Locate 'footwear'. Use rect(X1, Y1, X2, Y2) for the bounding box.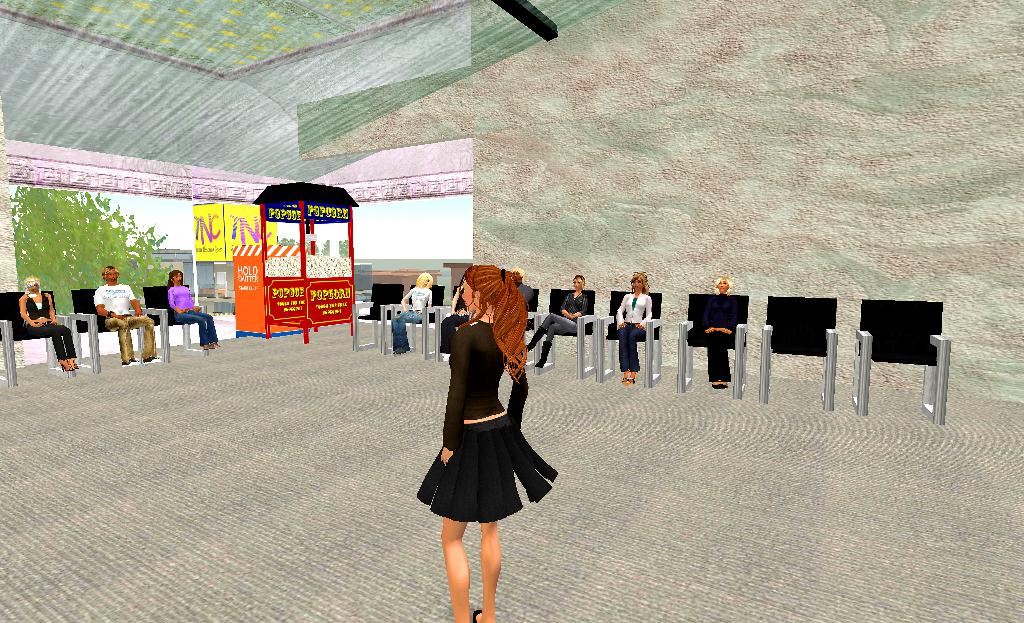
rect(121, 357, 138, 368).
